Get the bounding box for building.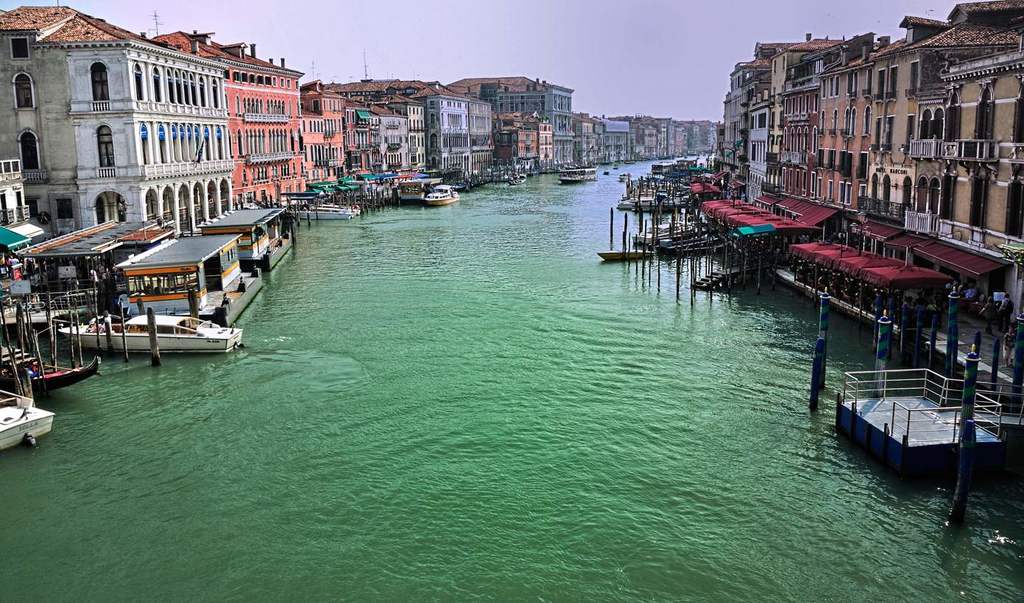
714/0/1023/336.
